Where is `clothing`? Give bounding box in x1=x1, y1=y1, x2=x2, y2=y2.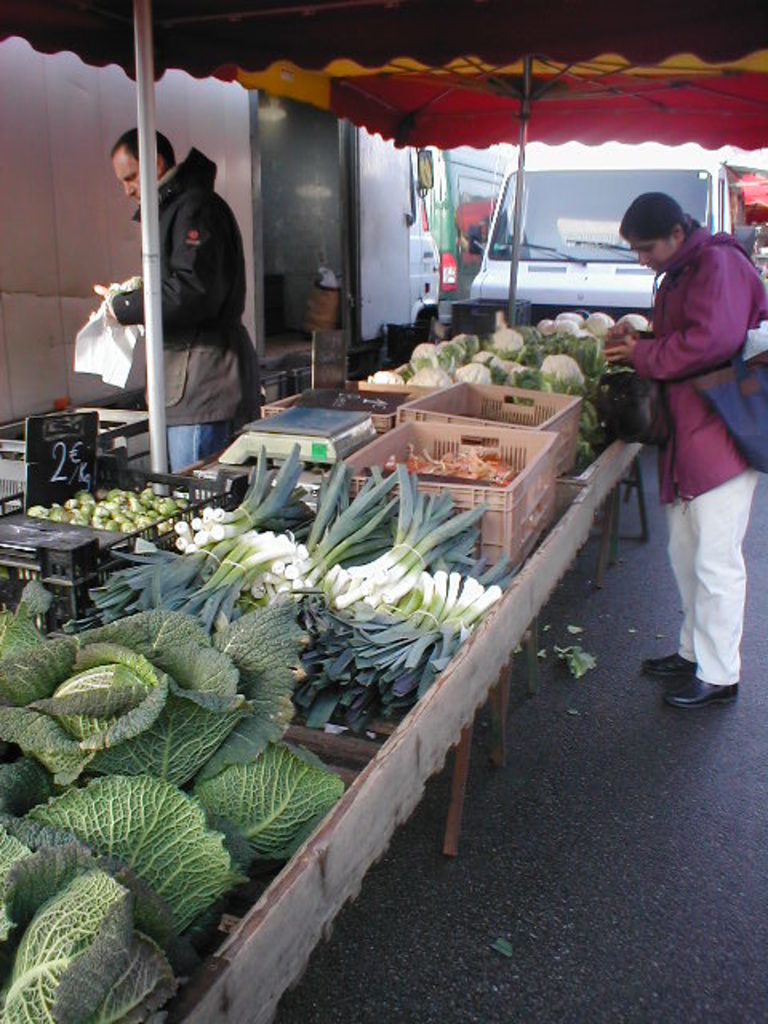
x1=166, y1=427, x2=198, y2=470.
